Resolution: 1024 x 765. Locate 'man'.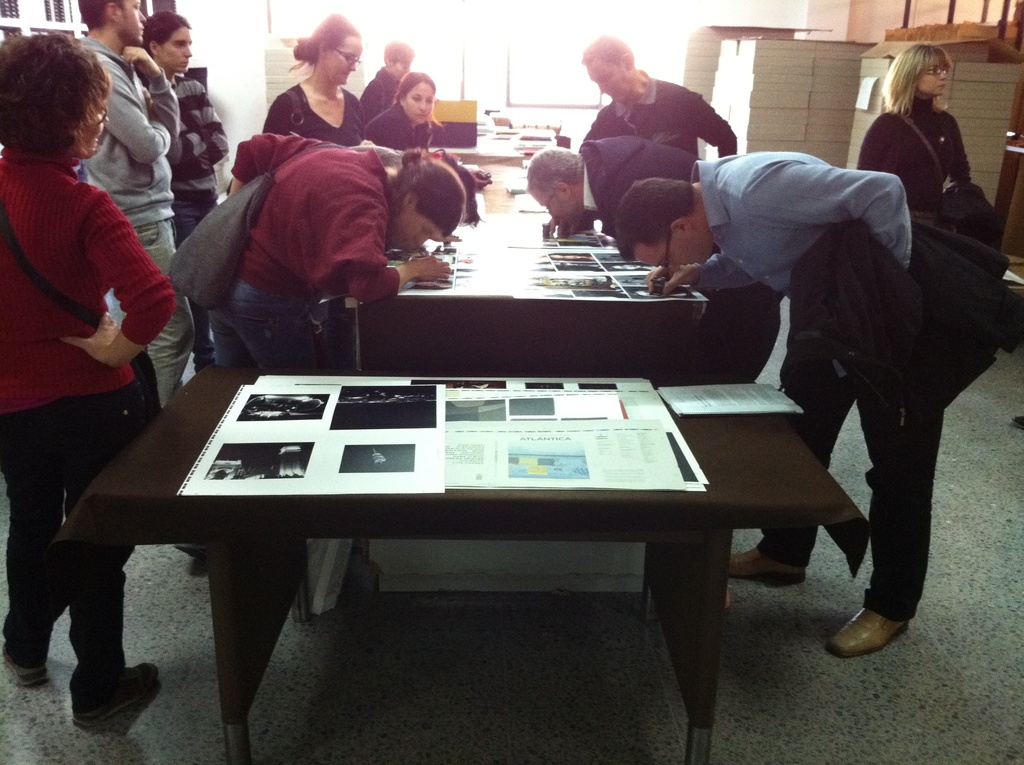
[left=56, top=0, right=201, bottom=421].
